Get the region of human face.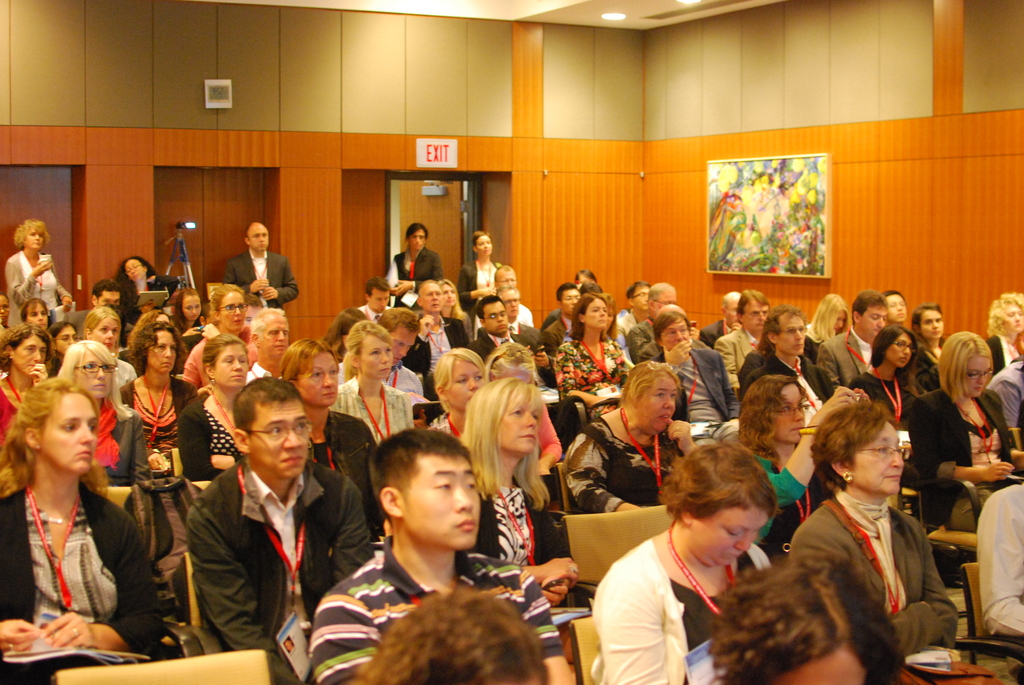
[920,310,945,341].
